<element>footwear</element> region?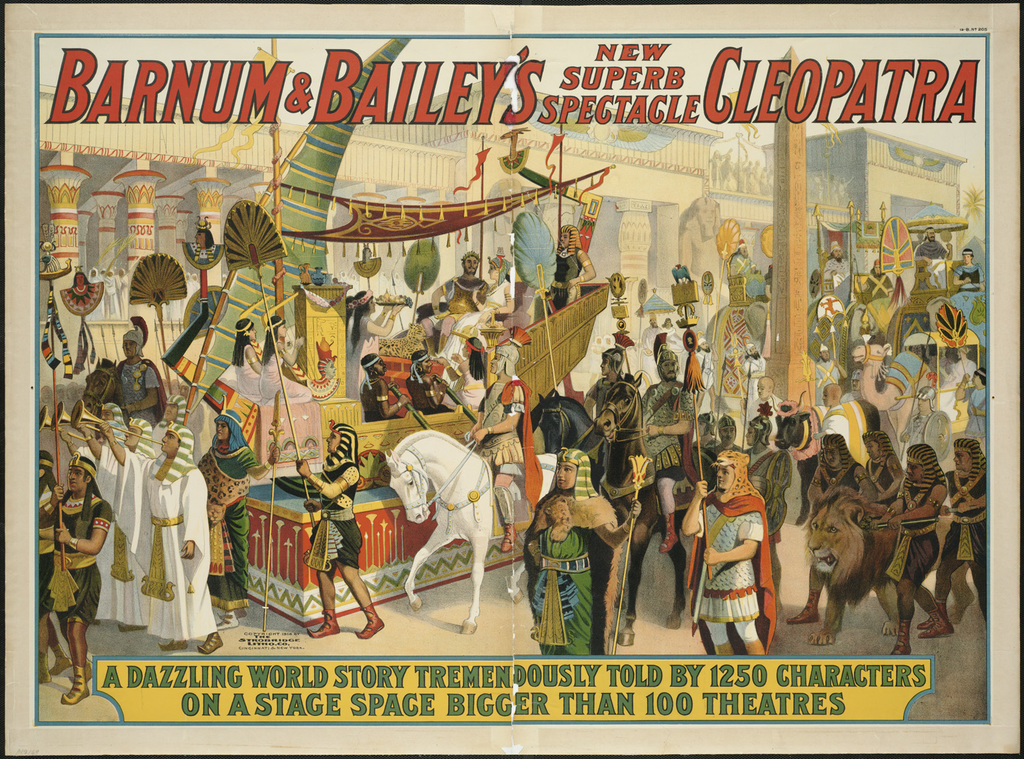
rect(57, 664, 88, 702)
